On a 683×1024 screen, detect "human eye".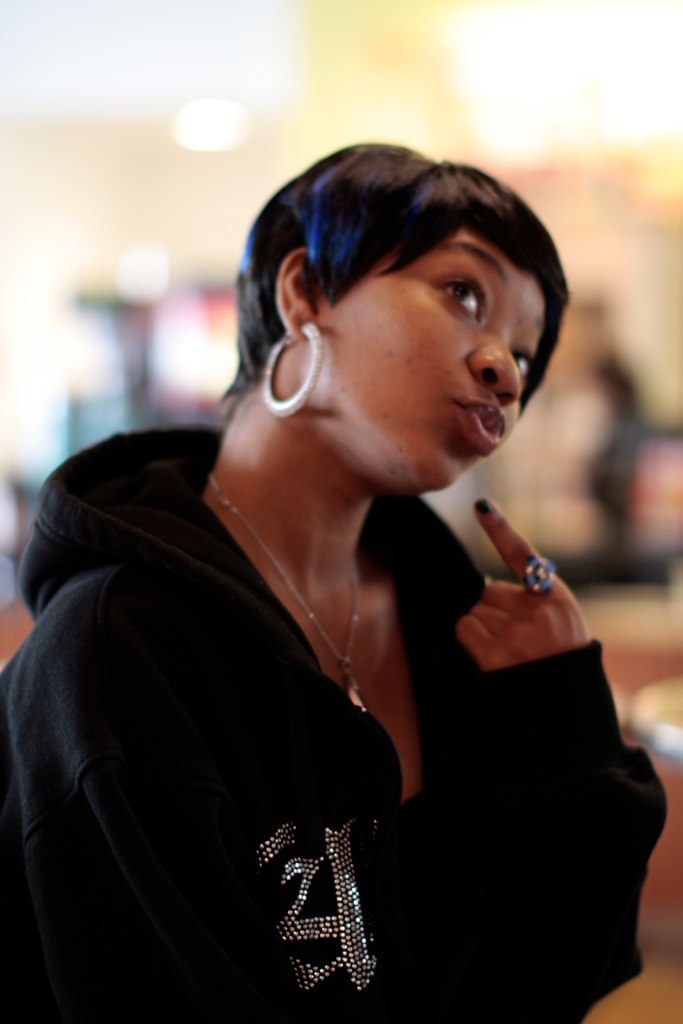
[left=507, top=346, right=536, bottom=385].
